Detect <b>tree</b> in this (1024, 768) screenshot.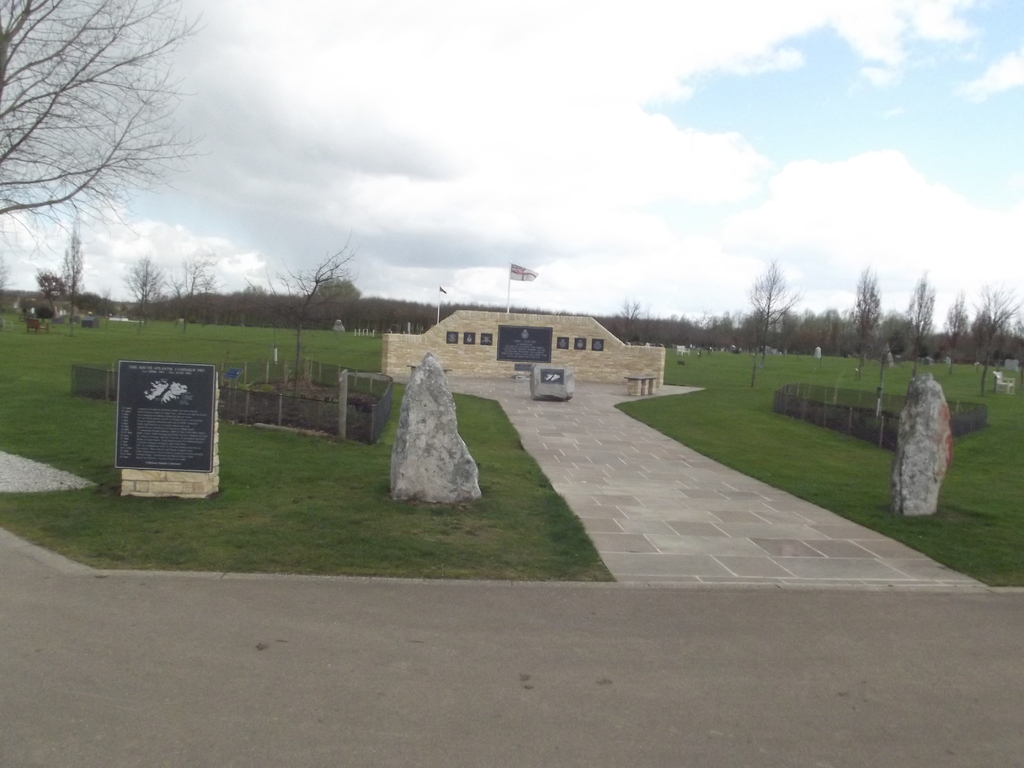
Detection: {"x1": 943, "y1": 294, "x2": 964, "y2": 358}.
